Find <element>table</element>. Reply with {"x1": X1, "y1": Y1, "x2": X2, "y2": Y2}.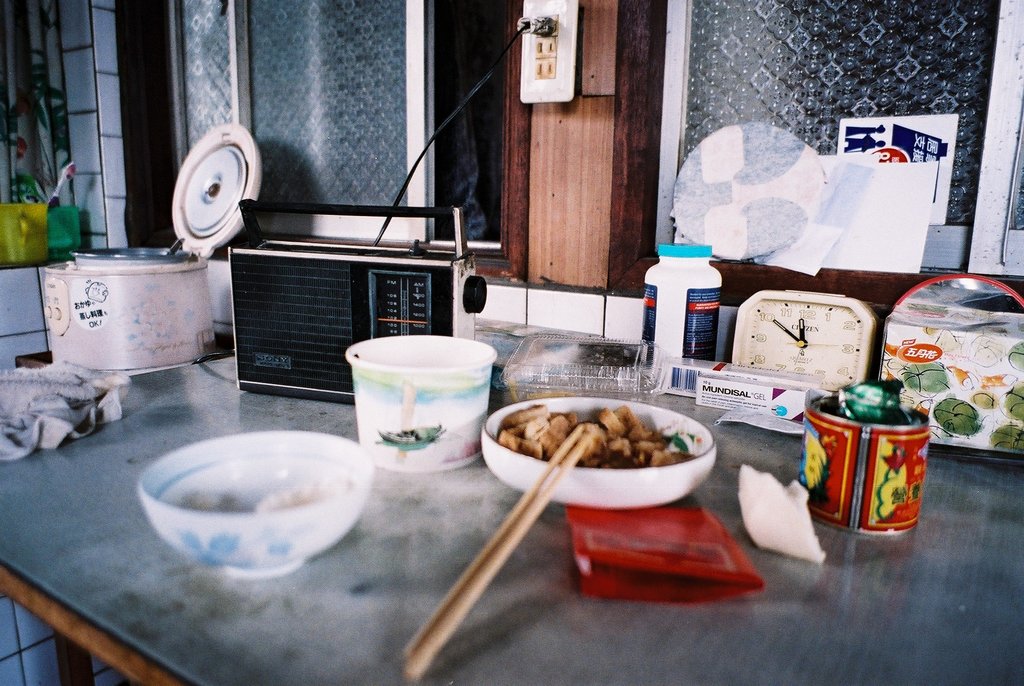
{"x1": 209, "y1": 221, "x2": 973, "y2": 655}.
